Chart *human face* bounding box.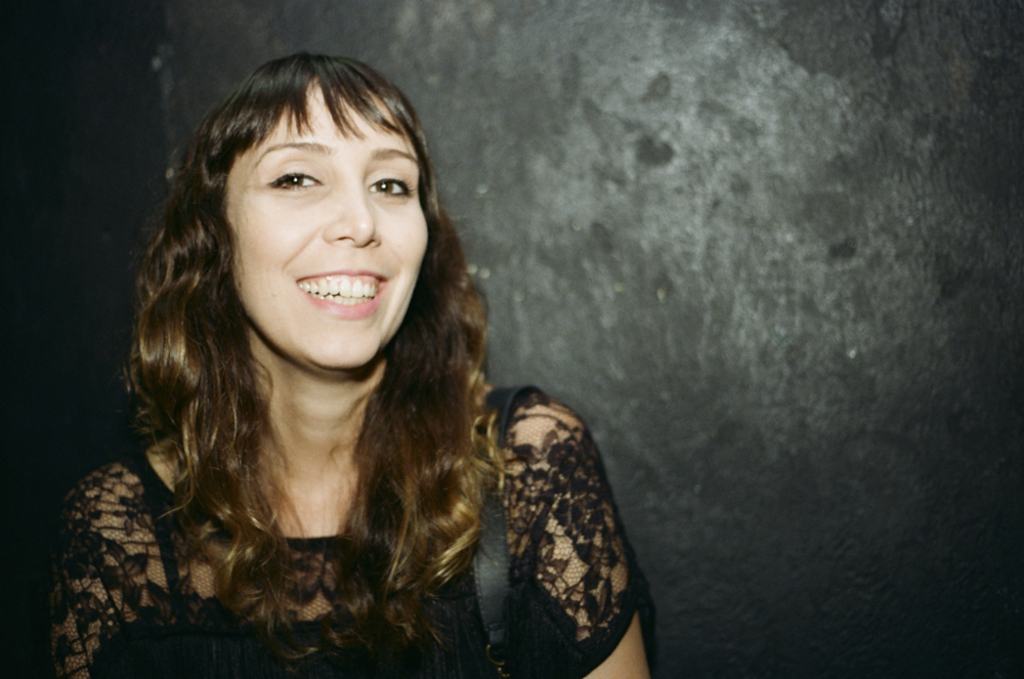
Charted: rect(214, 82, 428, 373).
